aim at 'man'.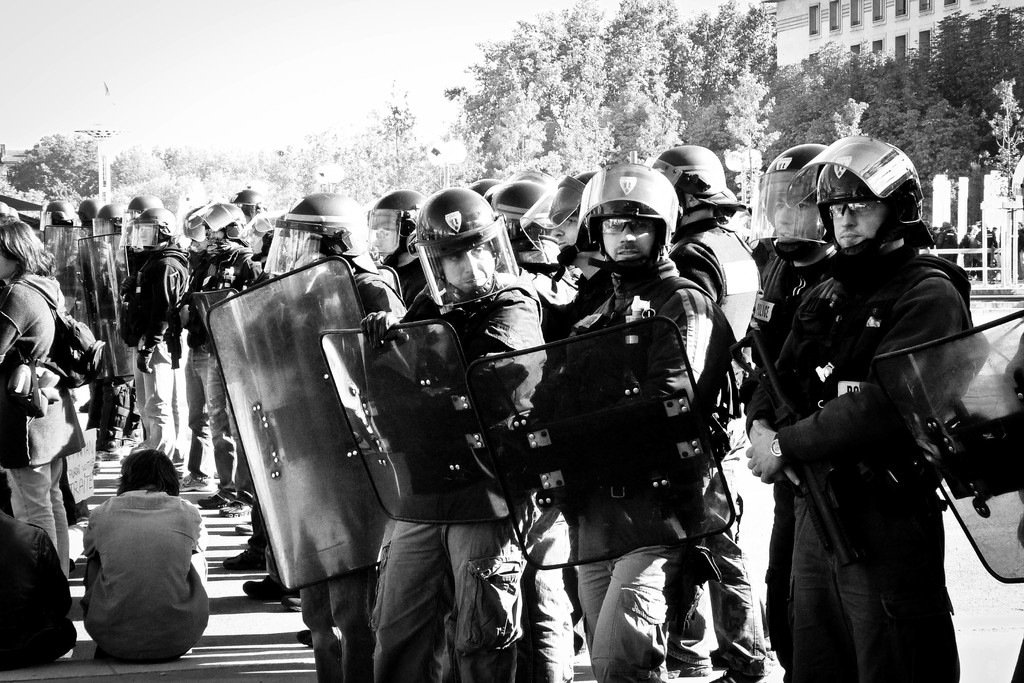
Aimed at (503, 167, 586, 308).
